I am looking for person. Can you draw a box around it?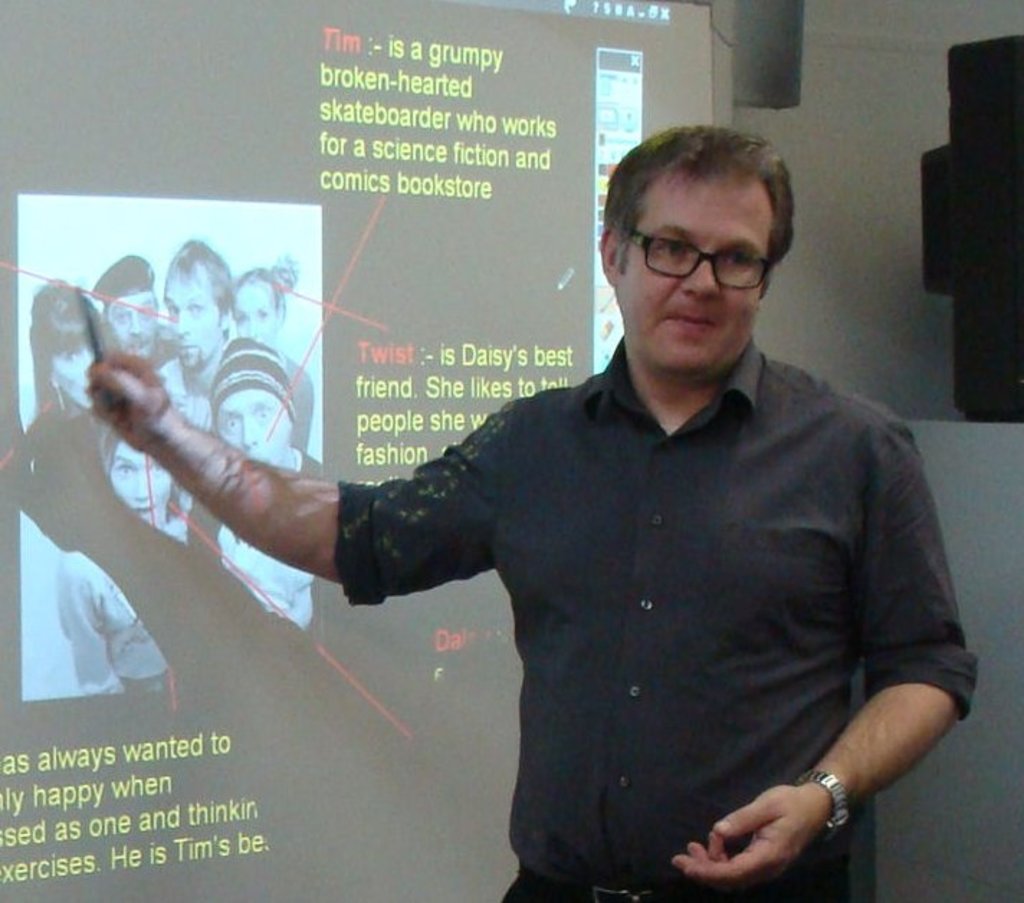
Sure, the bounding box is {"x1": 86, "y1": 124, "x2": 982, "y2": 902}.
